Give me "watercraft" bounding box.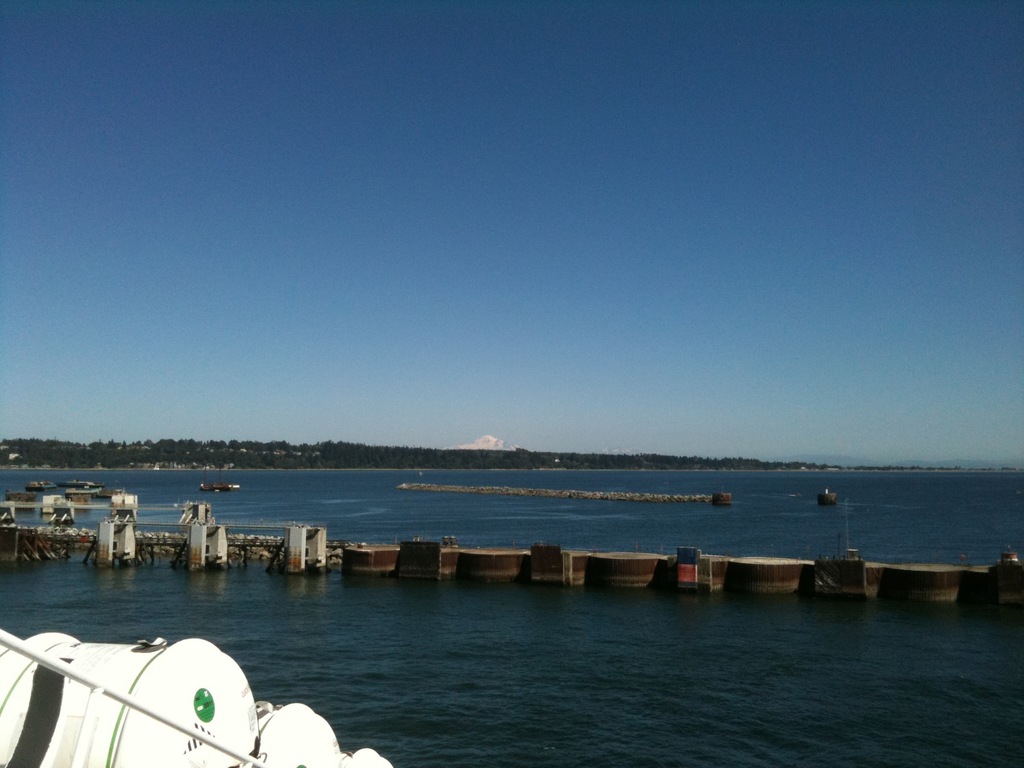
<box>203,483,237,495</box>.
